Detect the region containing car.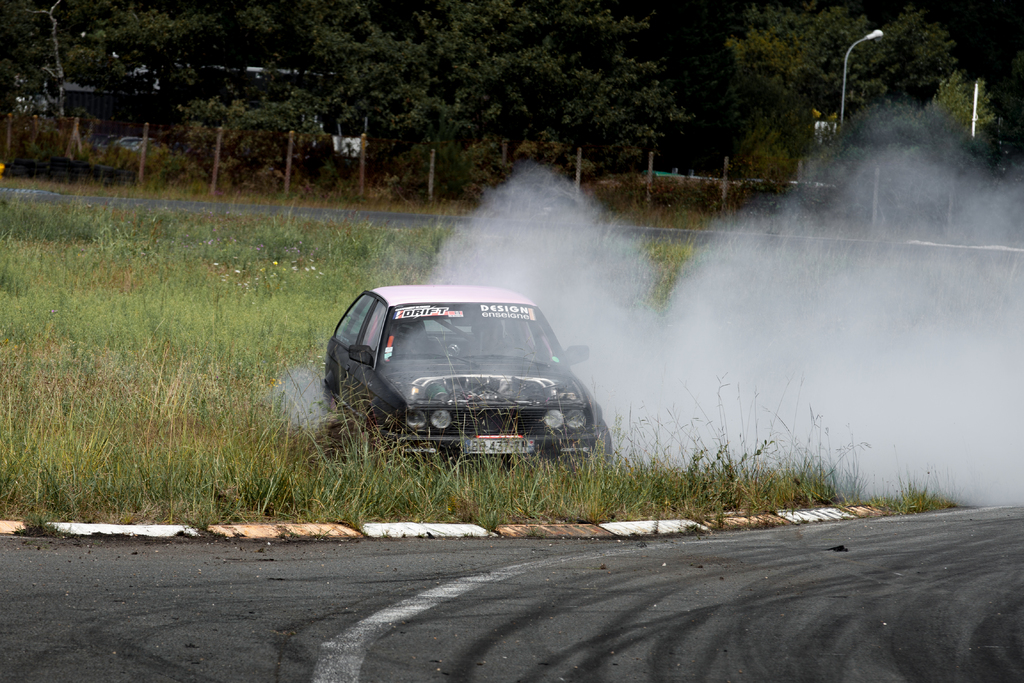
323, 279, 617, 467.
